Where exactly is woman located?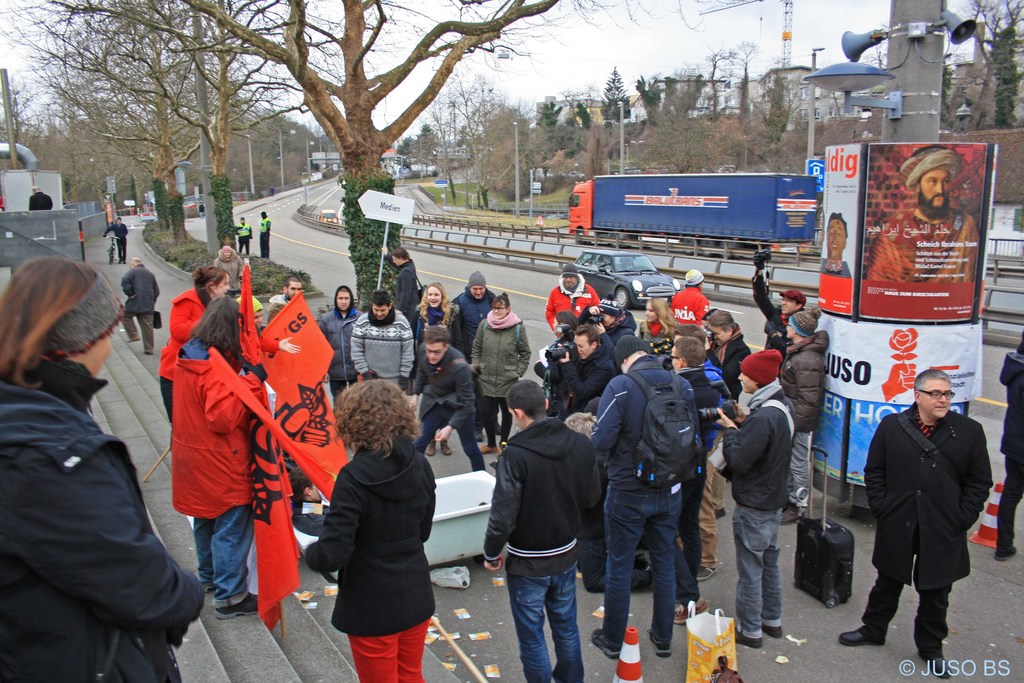
Its bounding box is <bbox>469, 293, 534, 458</bbox>.
